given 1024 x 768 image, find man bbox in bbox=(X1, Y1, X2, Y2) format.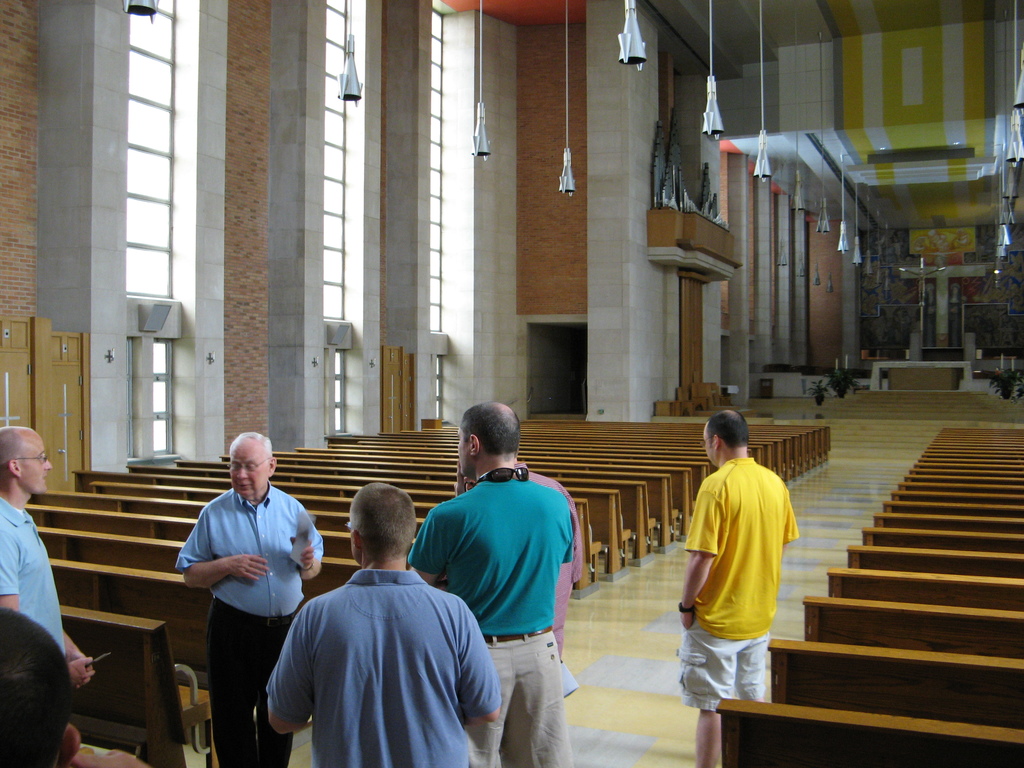
bbox=(241, 481, 500, 759).
